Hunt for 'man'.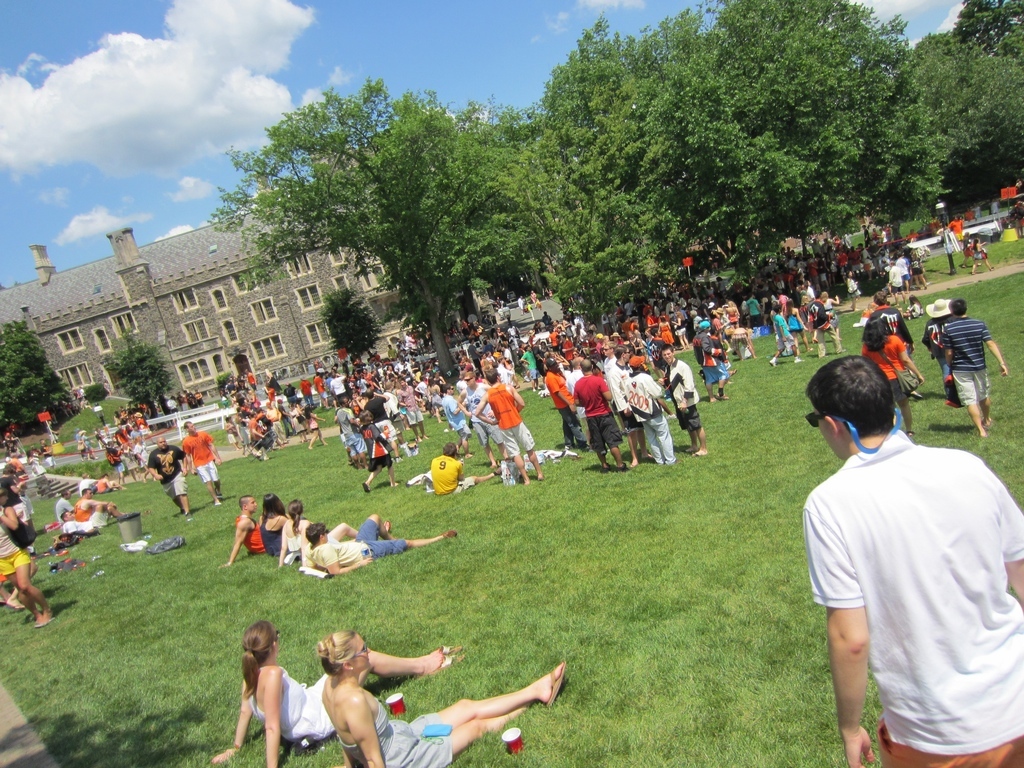
Hunted down at [left=454, top=369, right=494, bottom=469].
